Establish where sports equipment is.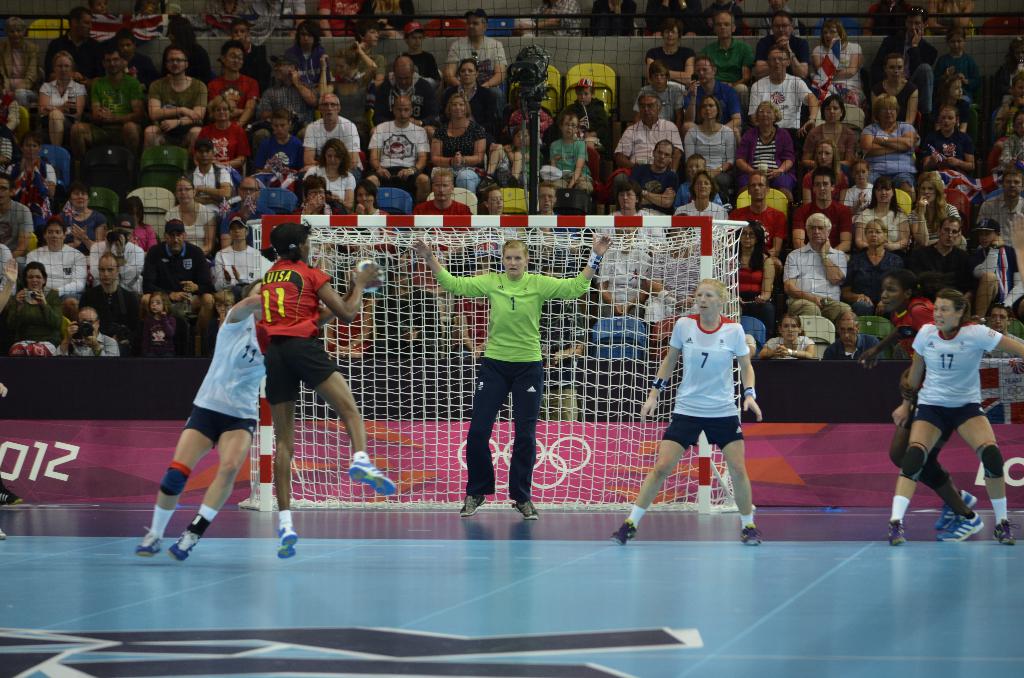
Established at (left=991, top=518, right=1020, bottom=544).
